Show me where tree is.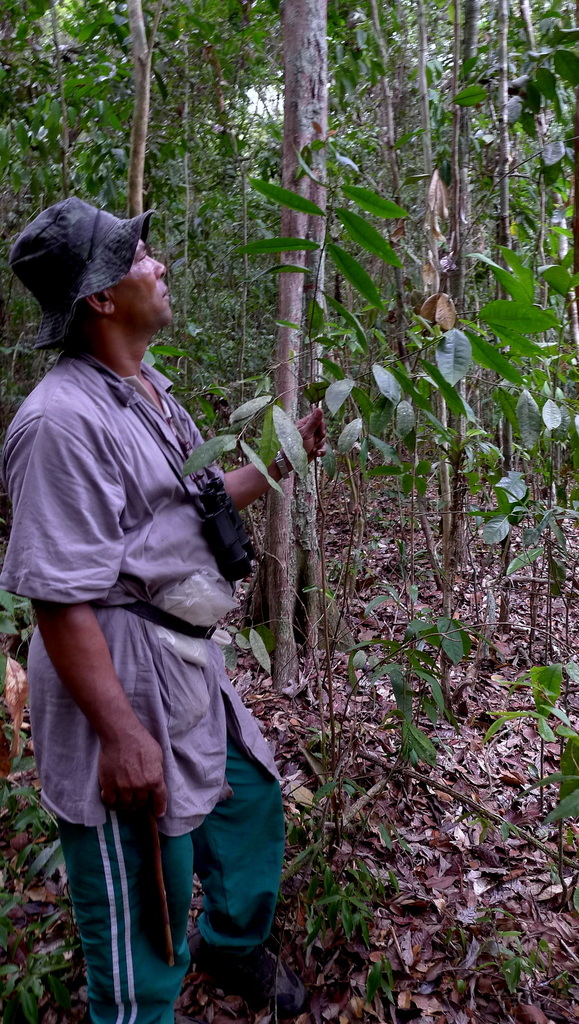
tree is at {"left": 401, "top": 0, "right": 505, "bottom": 515}.
